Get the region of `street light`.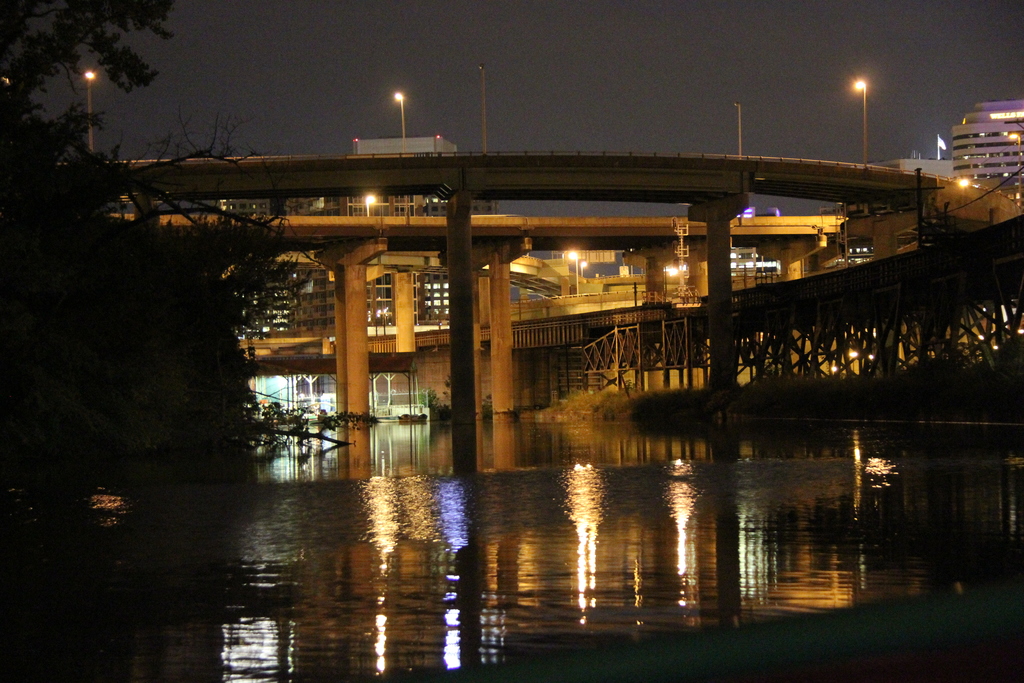
849/68/872/165.
